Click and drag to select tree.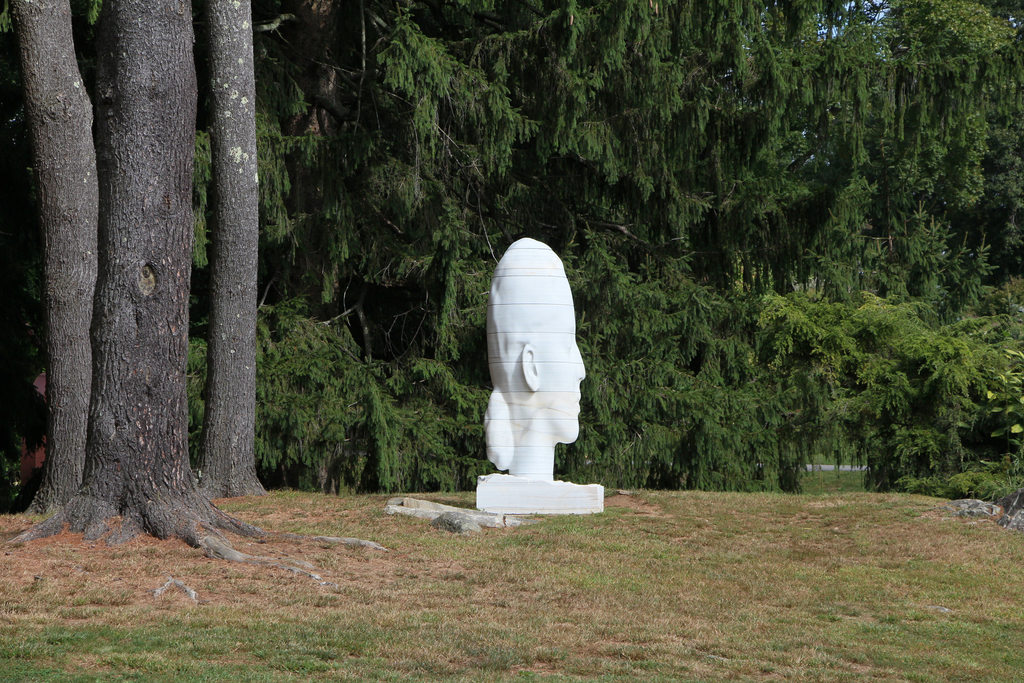
Selection: detection(20, 11, 285, 529).
